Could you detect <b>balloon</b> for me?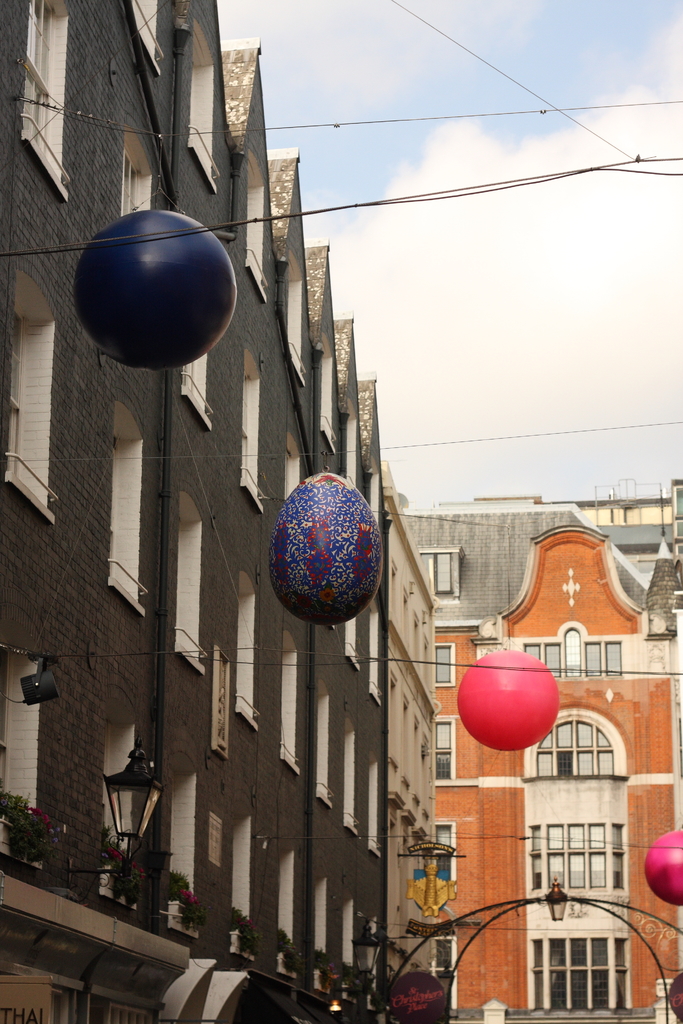
Detection result: 71 211 238 376.
